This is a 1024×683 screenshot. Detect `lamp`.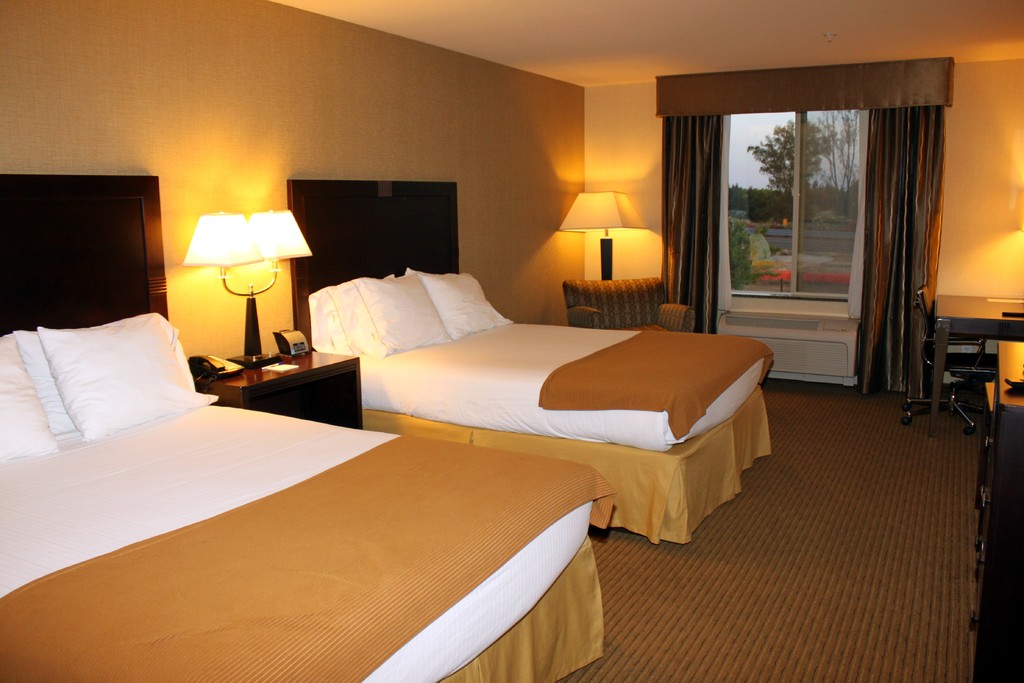
557 190 647 281.
